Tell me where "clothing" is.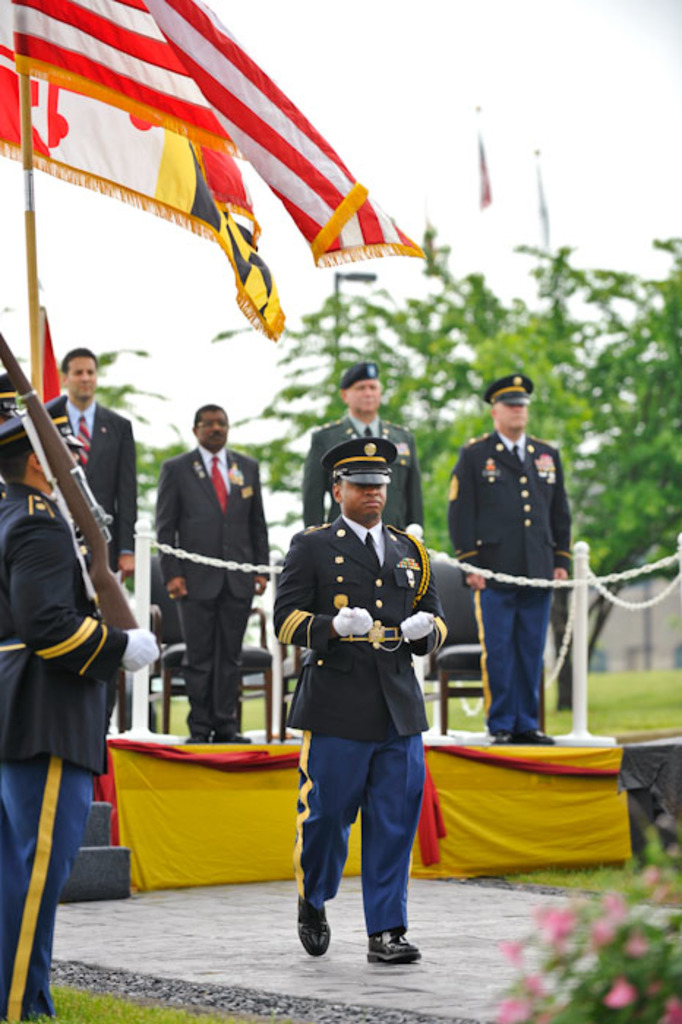
"clothing" is at Rect(0, 481, 127, 1023).
